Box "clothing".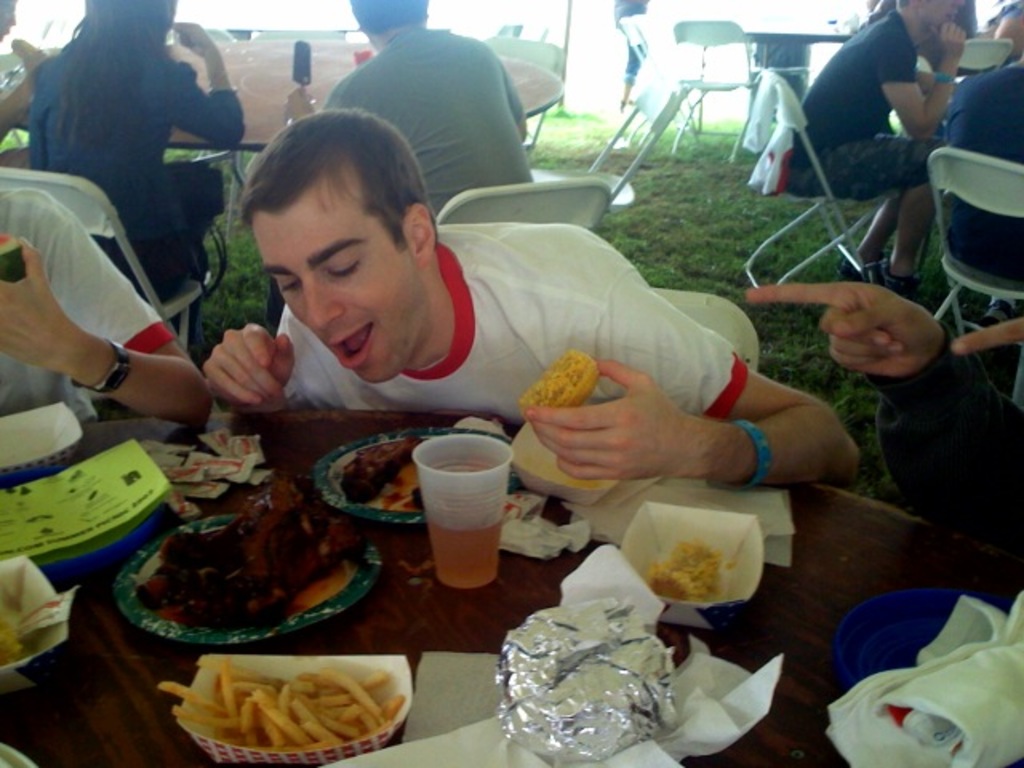
pyautogui.locateOnScreen(747, 40, 810, 104).
